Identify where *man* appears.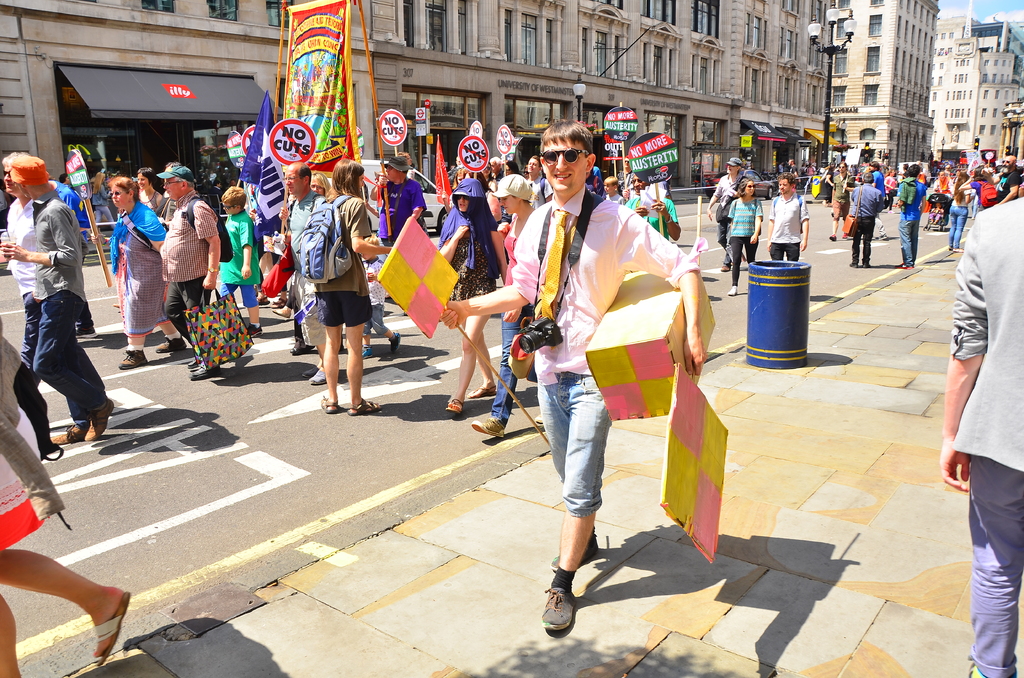
Appears at BBox(510, 156, 550, 213).
